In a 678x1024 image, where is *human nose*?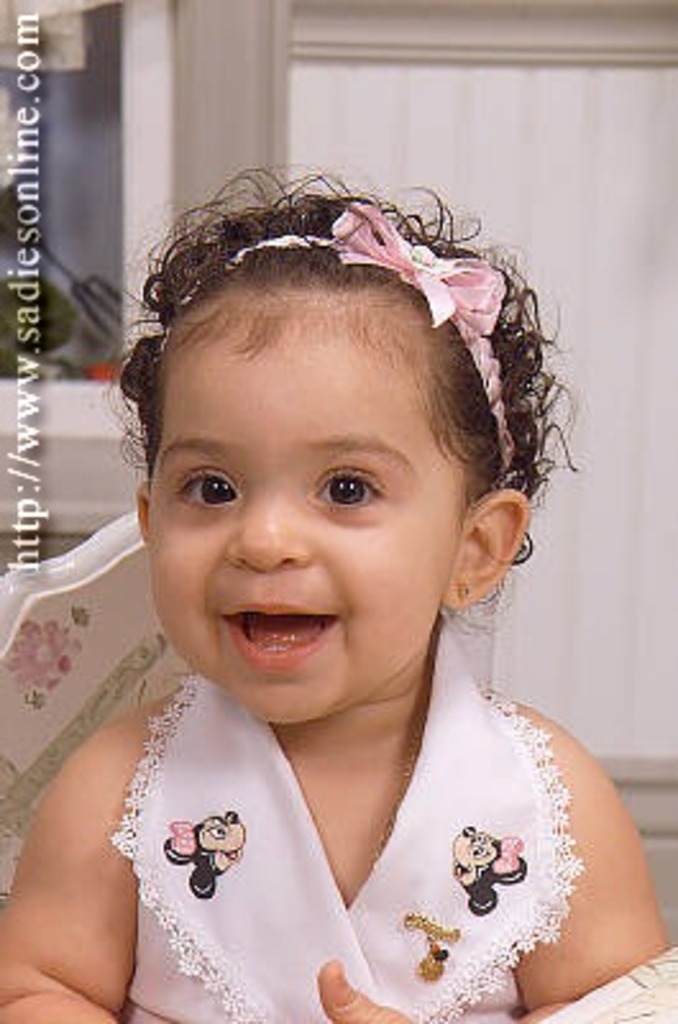
{"left": 223, "top": 484, "right": 312, "bottom": 579}.
